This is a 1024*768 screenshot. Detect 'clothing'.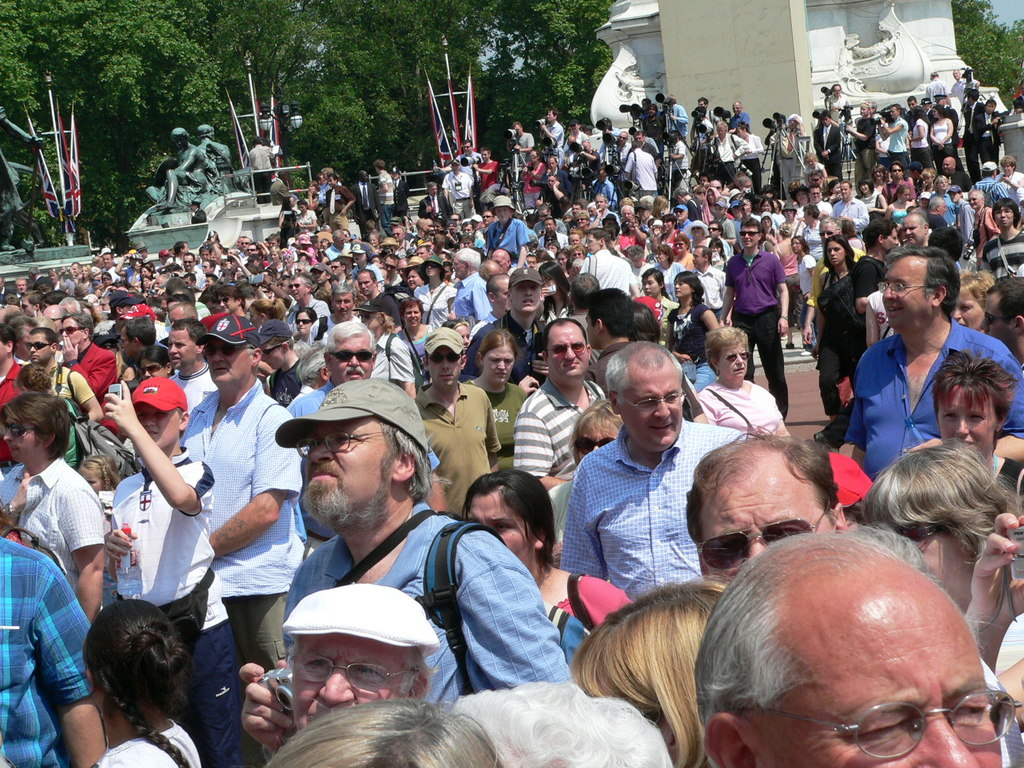
[520, 163, 541, 207].
